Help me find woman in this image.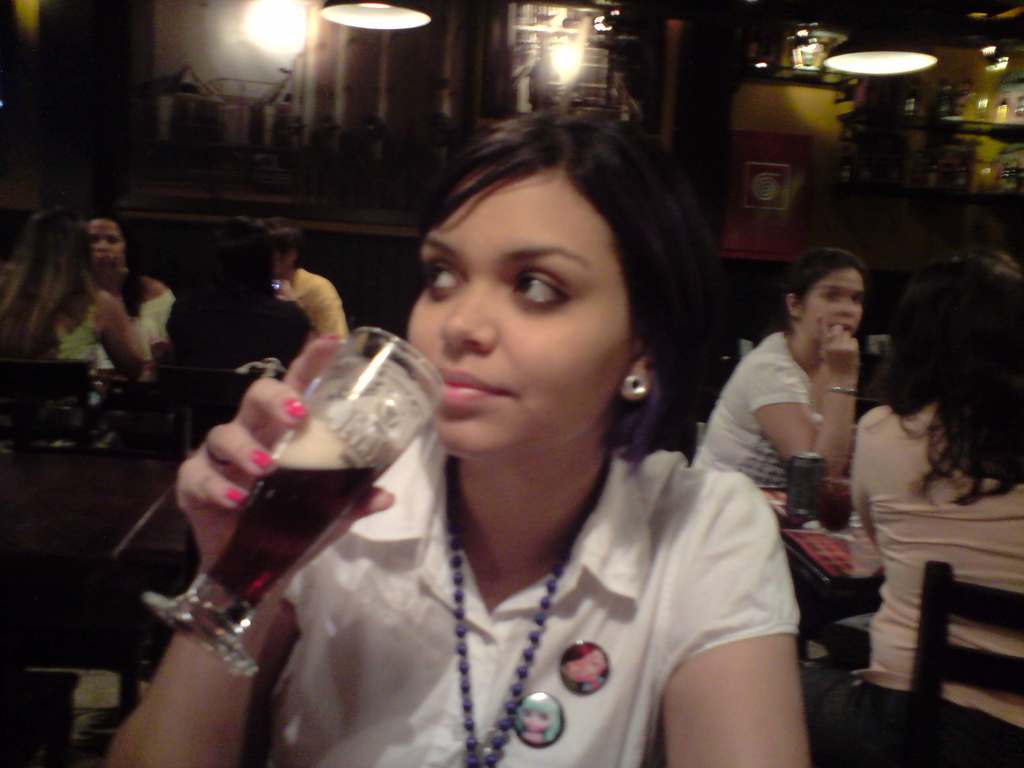
Found it: box=[14, 220, 167, 394].
